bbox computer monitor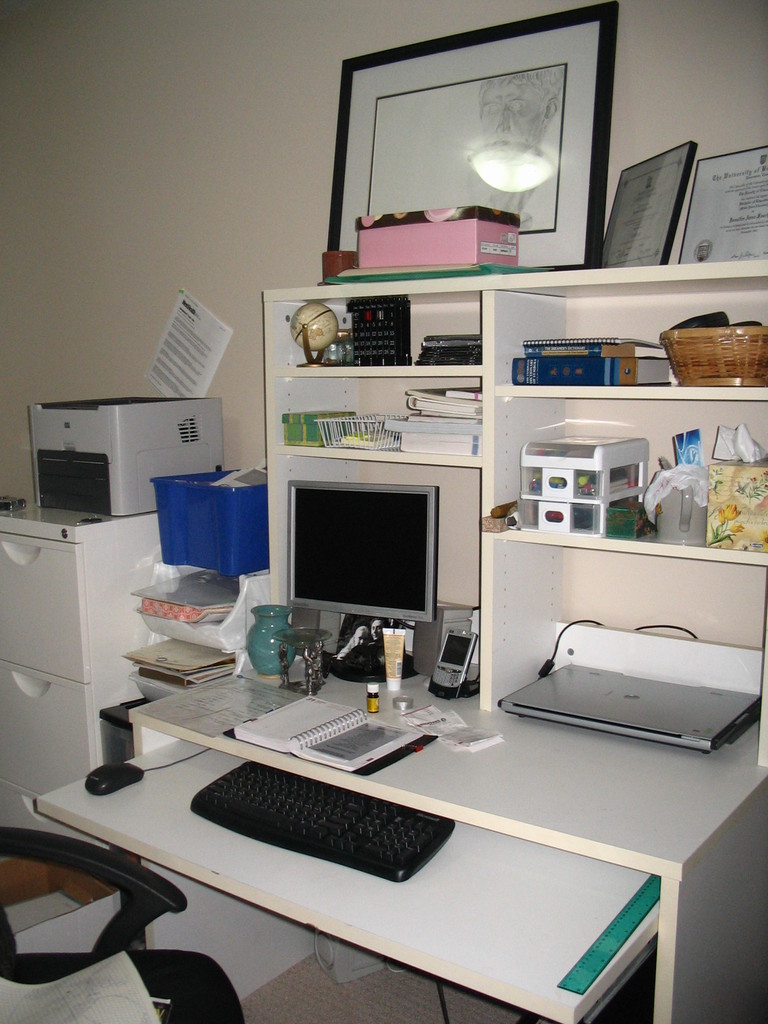
[left=289, top=481, right=442, bottom=693]
